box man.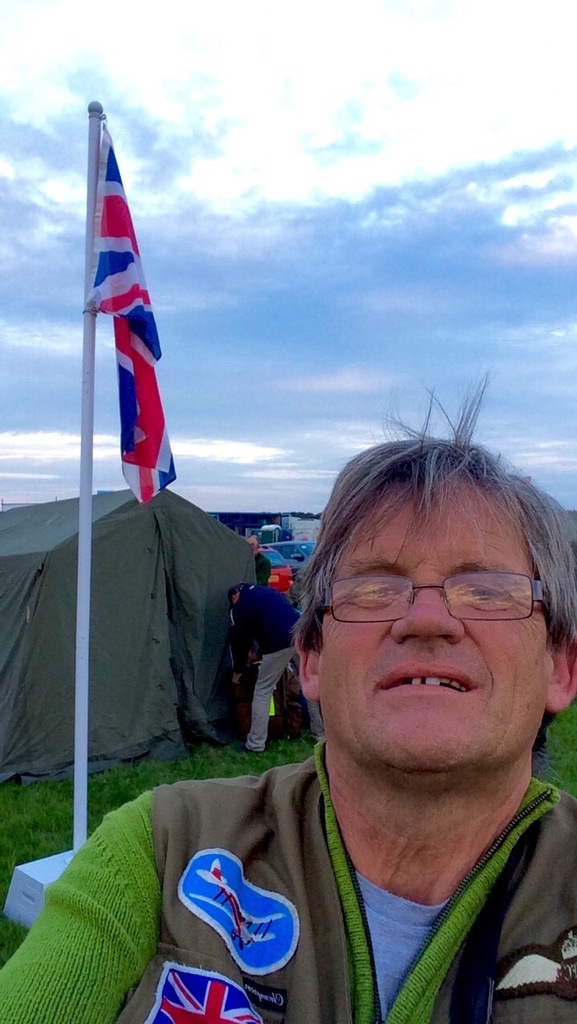
82/383/576/999.
